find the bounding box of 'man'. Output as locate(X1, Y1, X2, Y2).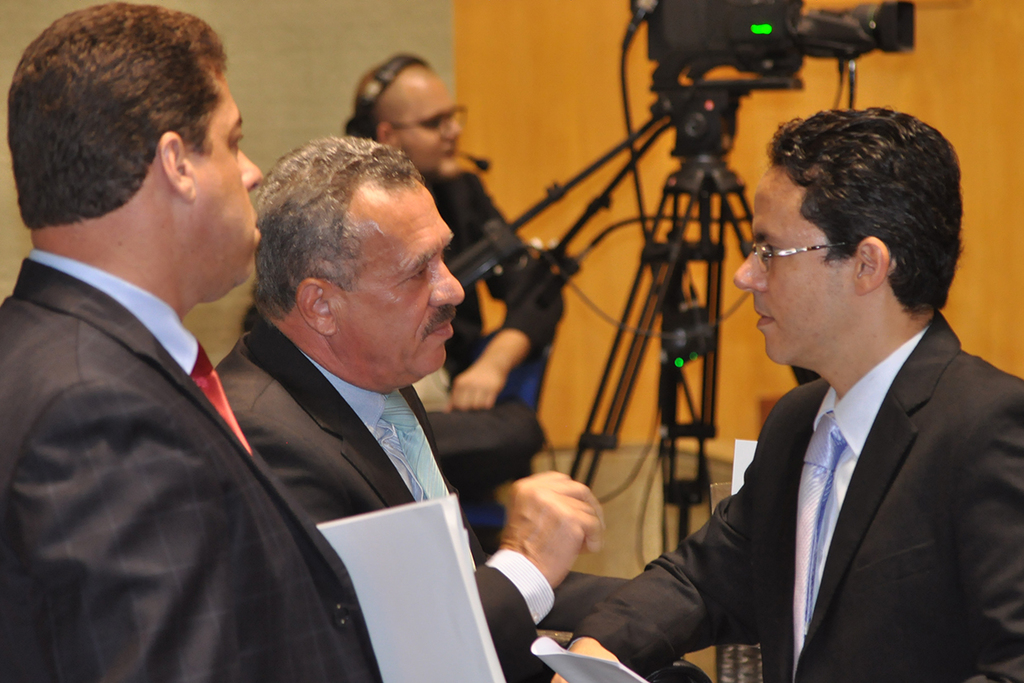
locate(0, 0, 382, 682).
